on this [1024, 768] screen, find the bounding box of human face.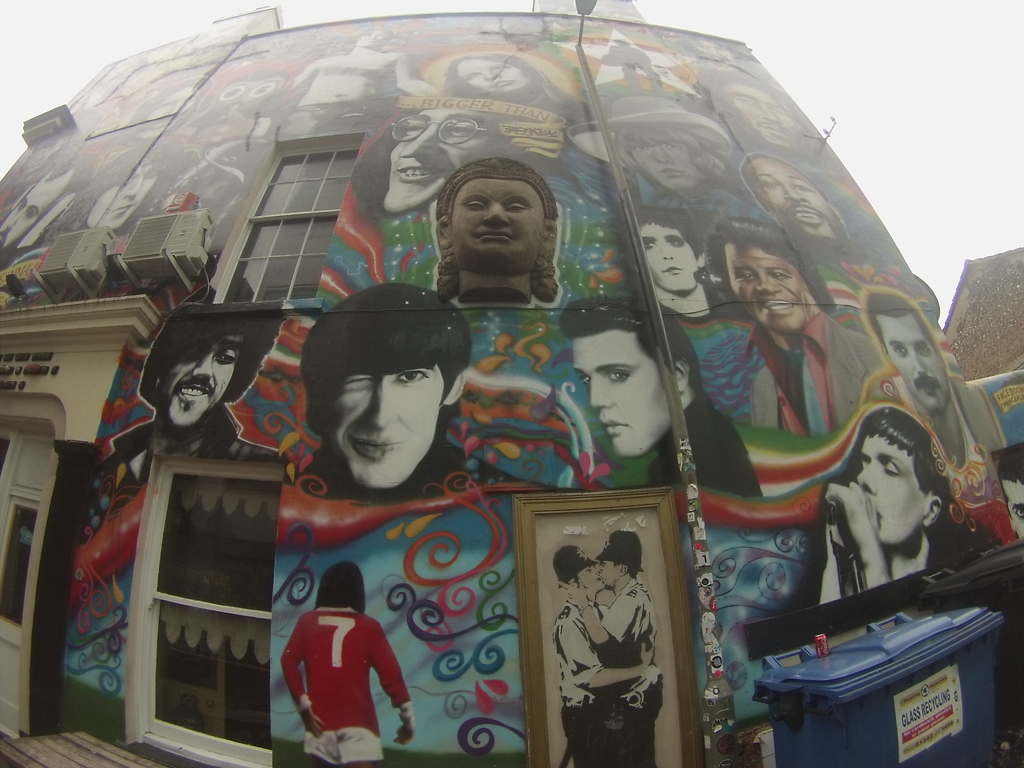
Bounding box: 858/428/929/549.
